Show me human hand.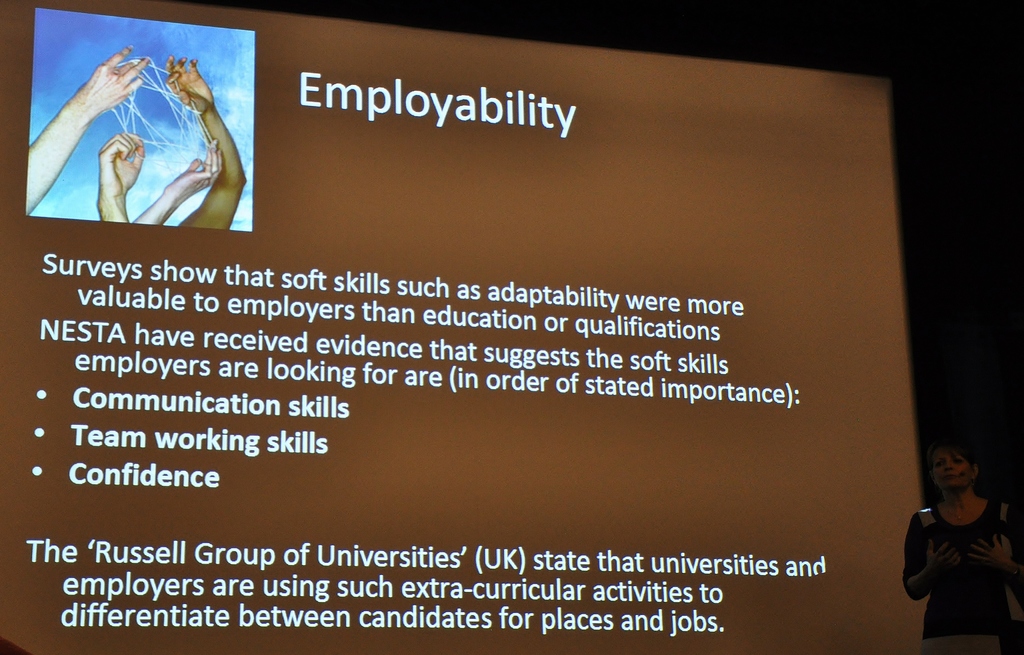
human hand is here: x1=52 y1=37 x2=132 y2=115.
